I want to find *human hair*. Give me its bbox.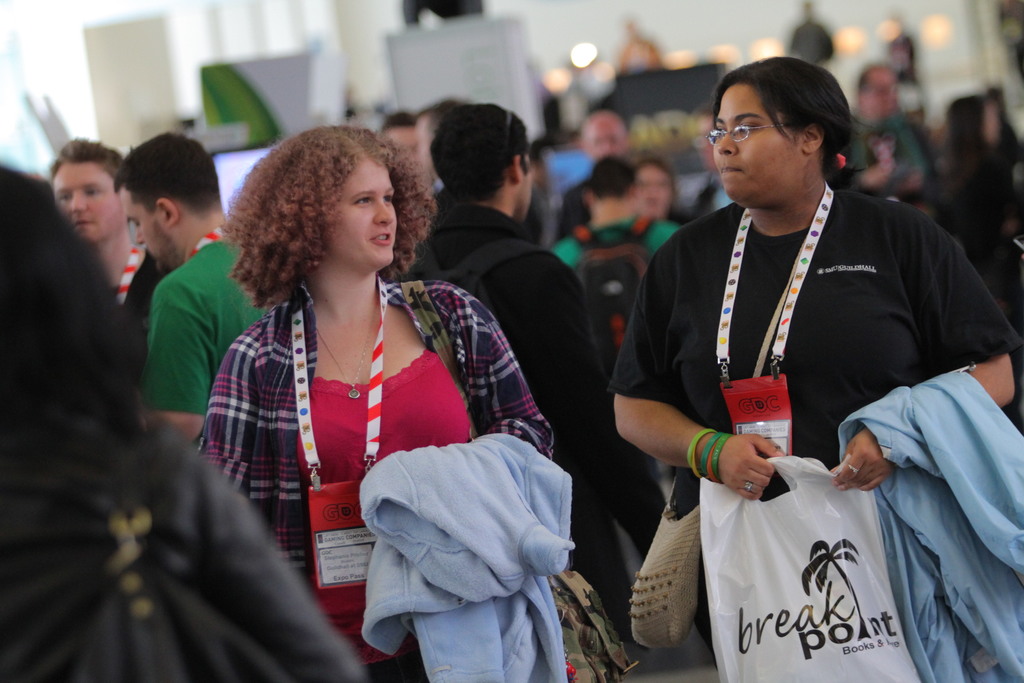
left=711, top=57, right=876, bottom=188.
